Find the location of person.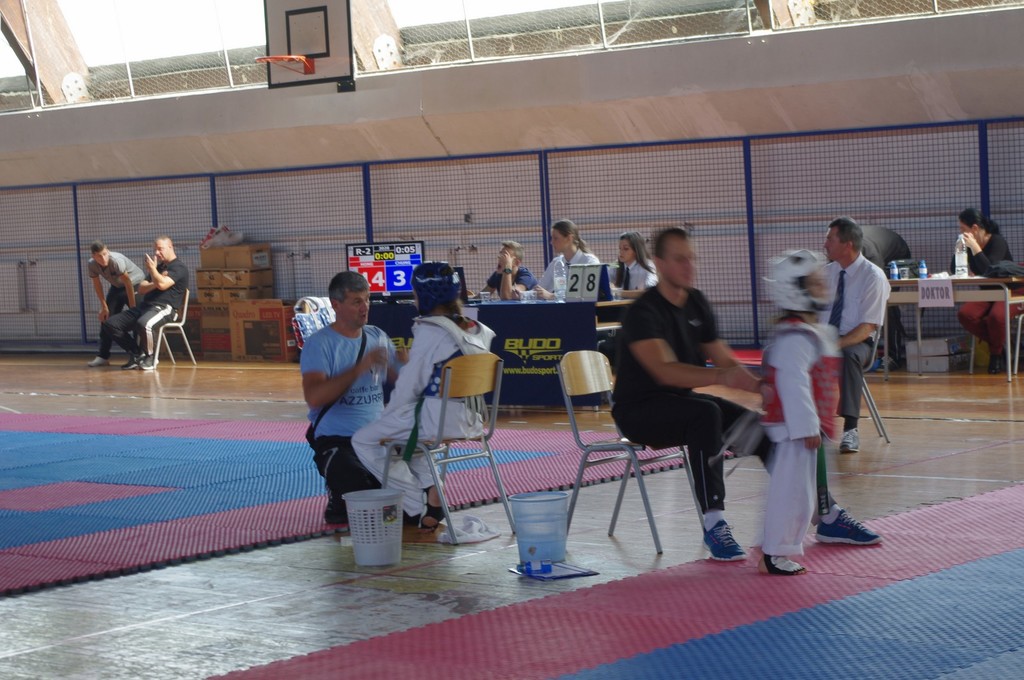
Location: detection(305, 269, 404, 530).
